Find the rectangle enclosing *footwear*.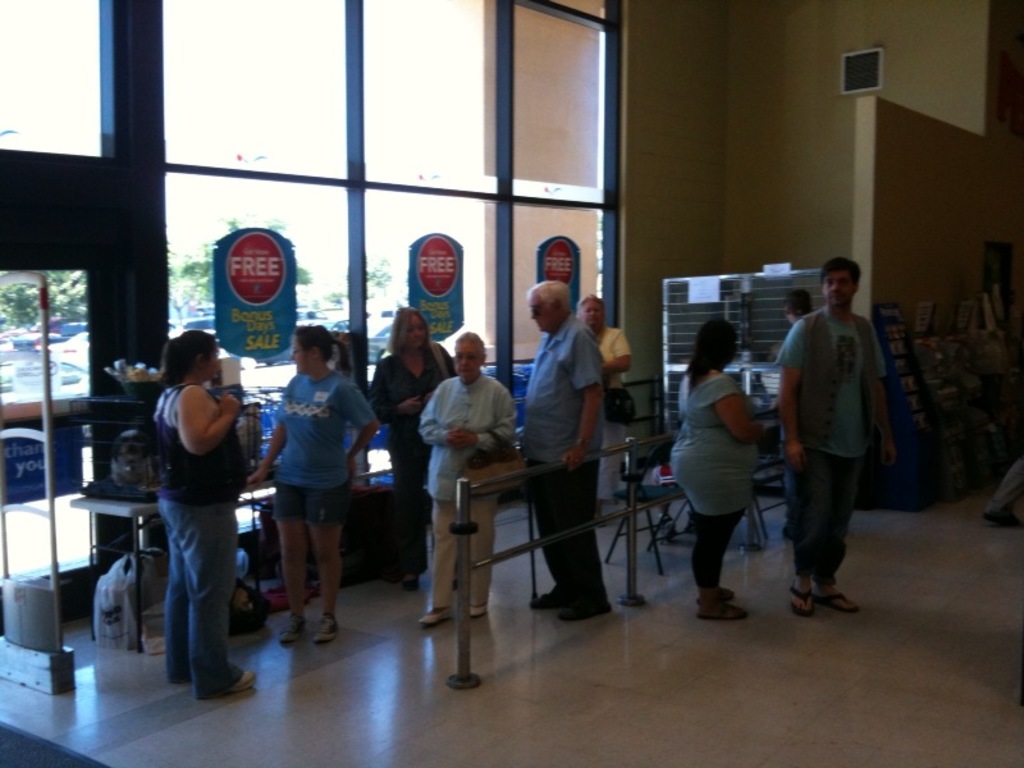
[204, 662, 251, 695].
